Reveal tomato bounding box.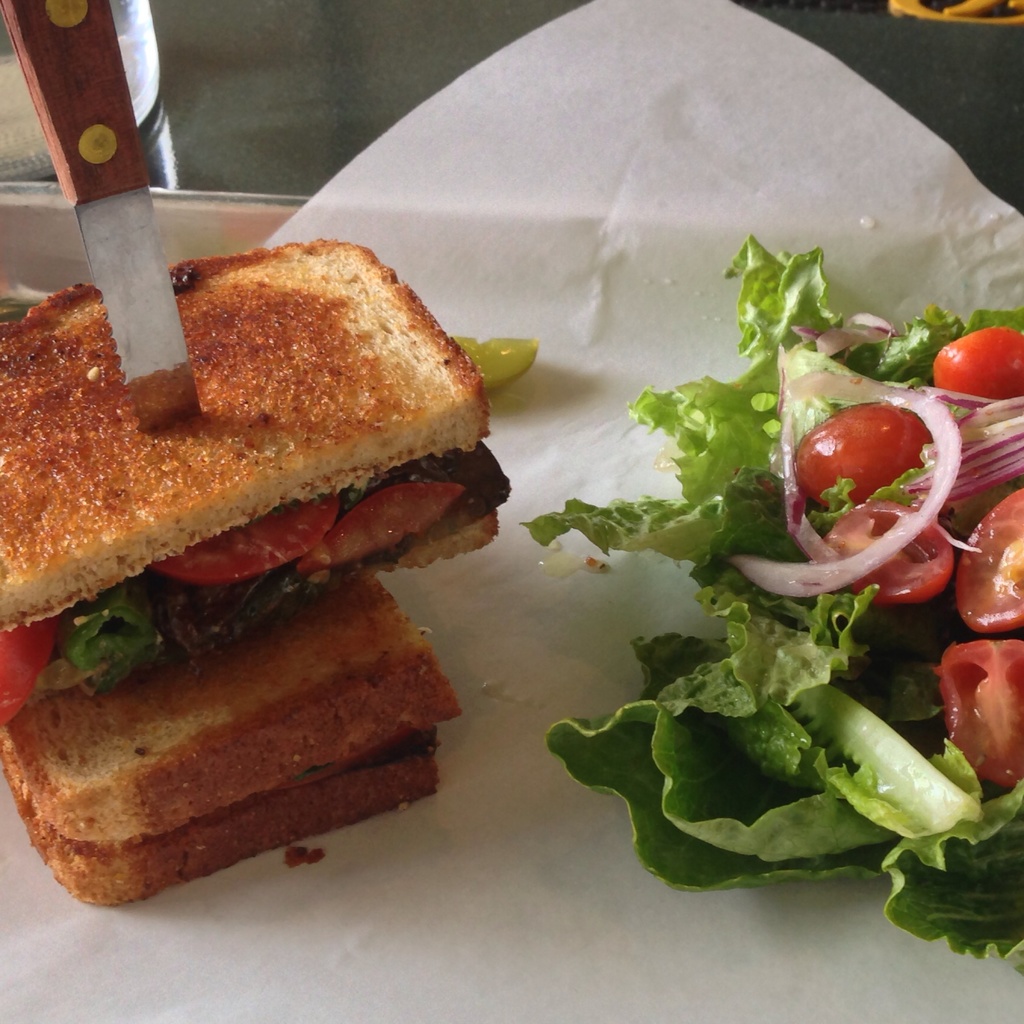
Revealed: 301:483:459:566.
